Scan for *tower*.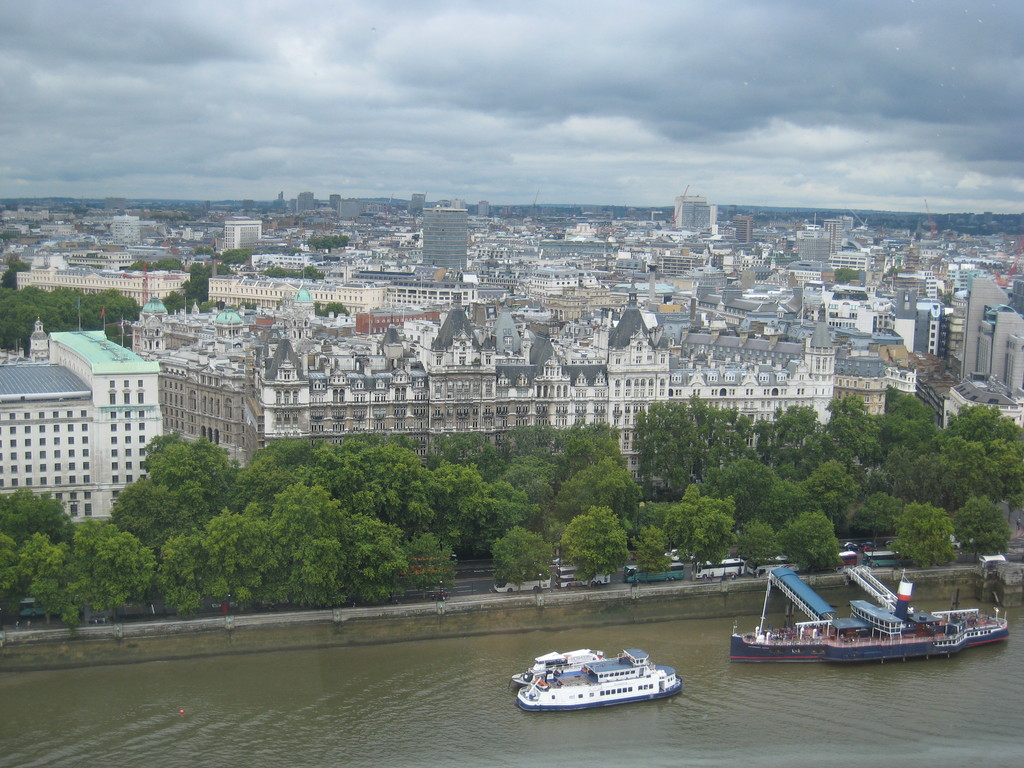
Scan result: x1=826, y1=221, x2=842, y2=254.
